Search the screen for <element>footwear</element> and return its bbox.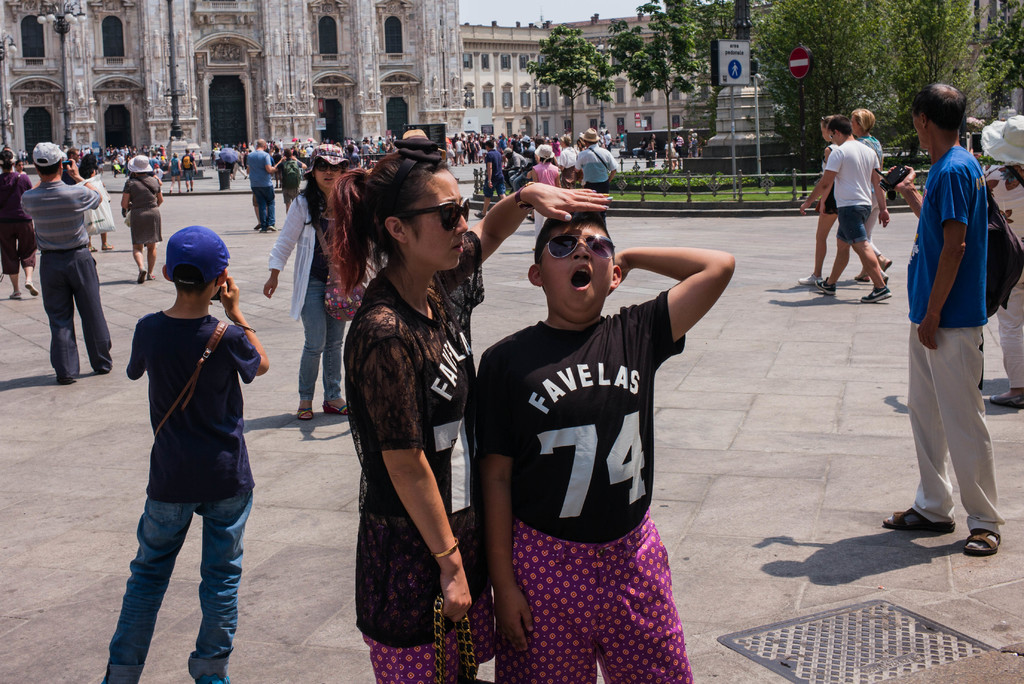
Found: locate(25, 280, 40, 298).
